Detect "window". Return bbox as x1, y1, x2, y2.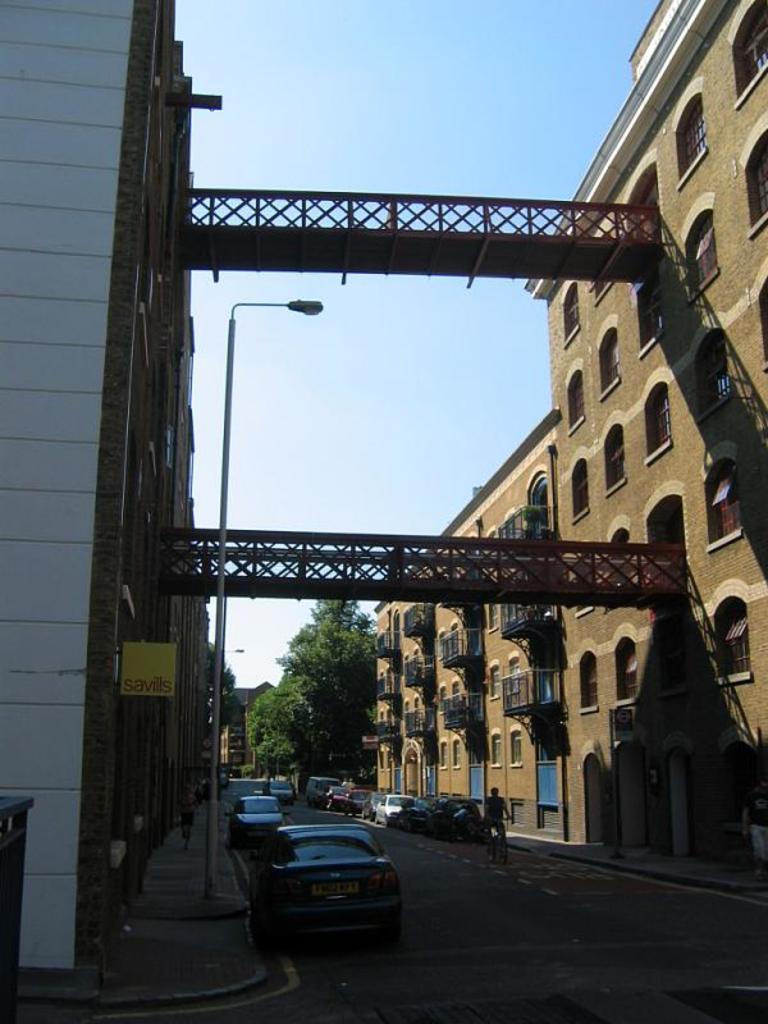
389, 746, 403, 792.
